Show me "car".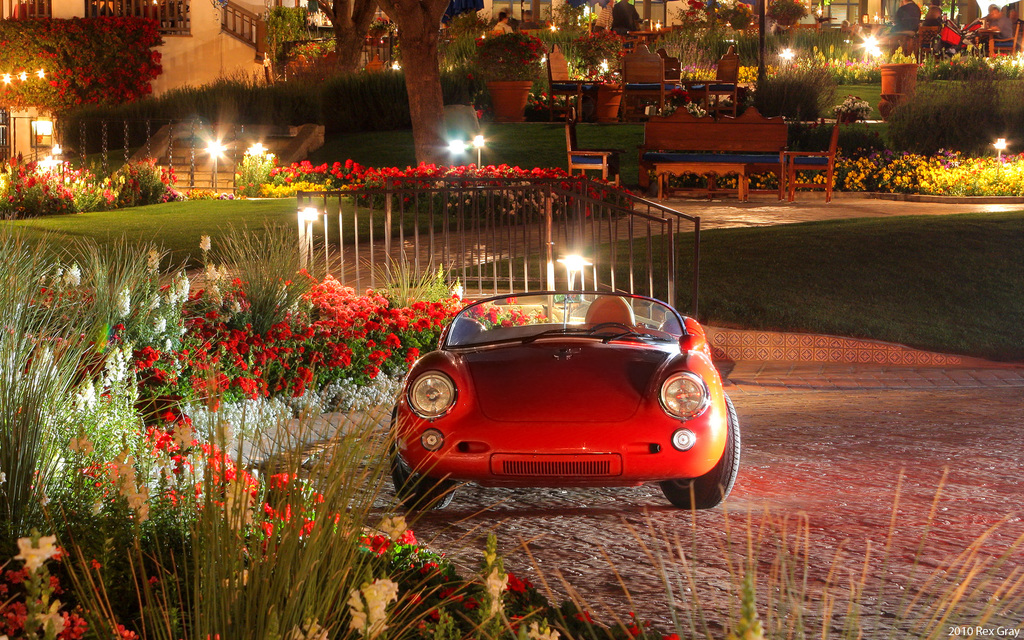
"car" is here: bbox(381, 285, 737, 520).
